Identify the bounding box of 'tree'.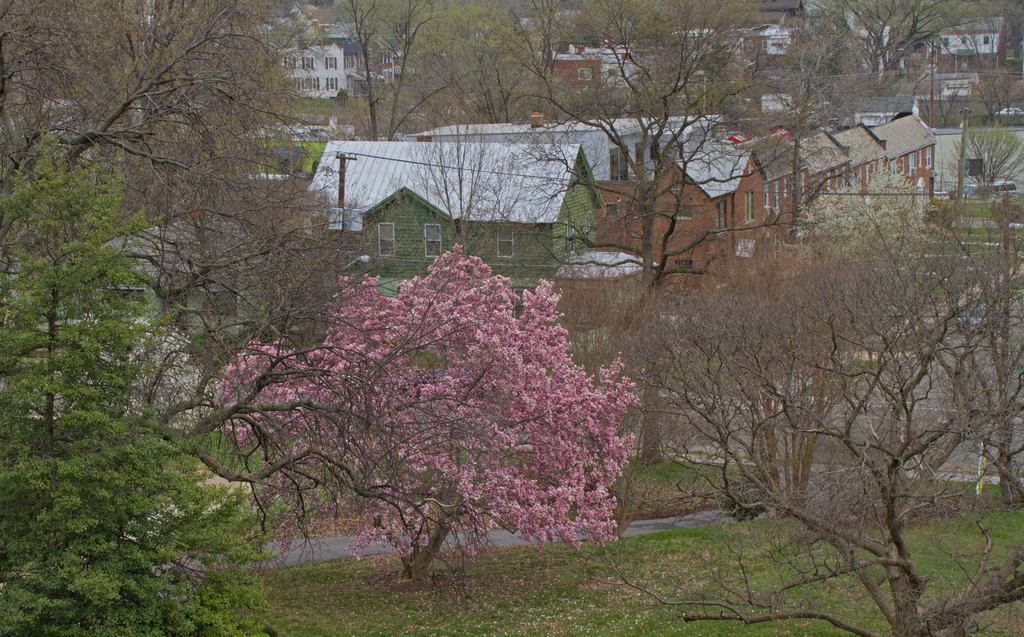
select_region(769, 22, 847, 227).
